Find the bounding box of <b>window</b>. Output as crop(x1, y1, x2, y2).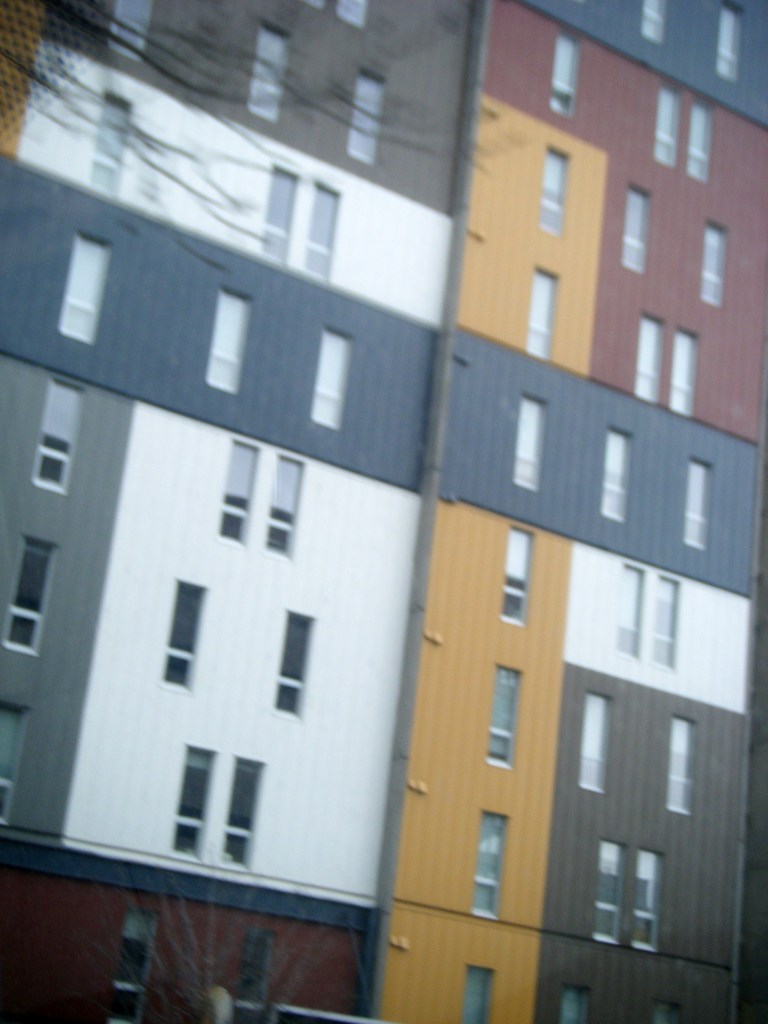
crop(684, 460, 716, 557).
